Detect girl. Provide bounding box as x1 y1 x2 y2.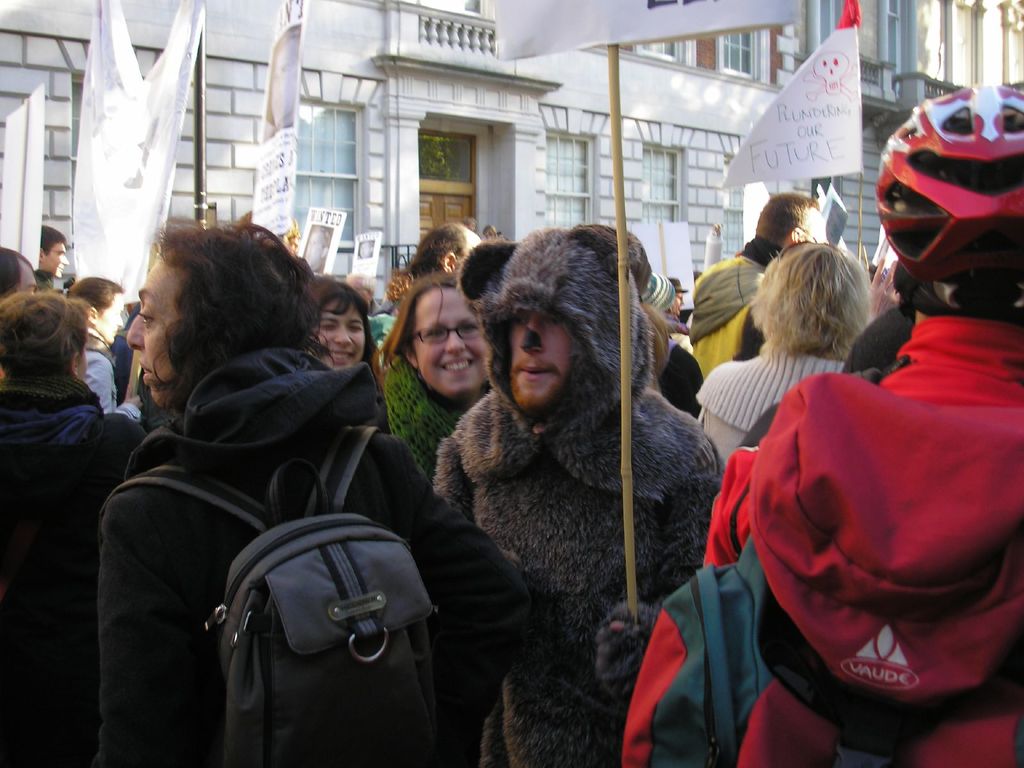
314 277 384 380.
